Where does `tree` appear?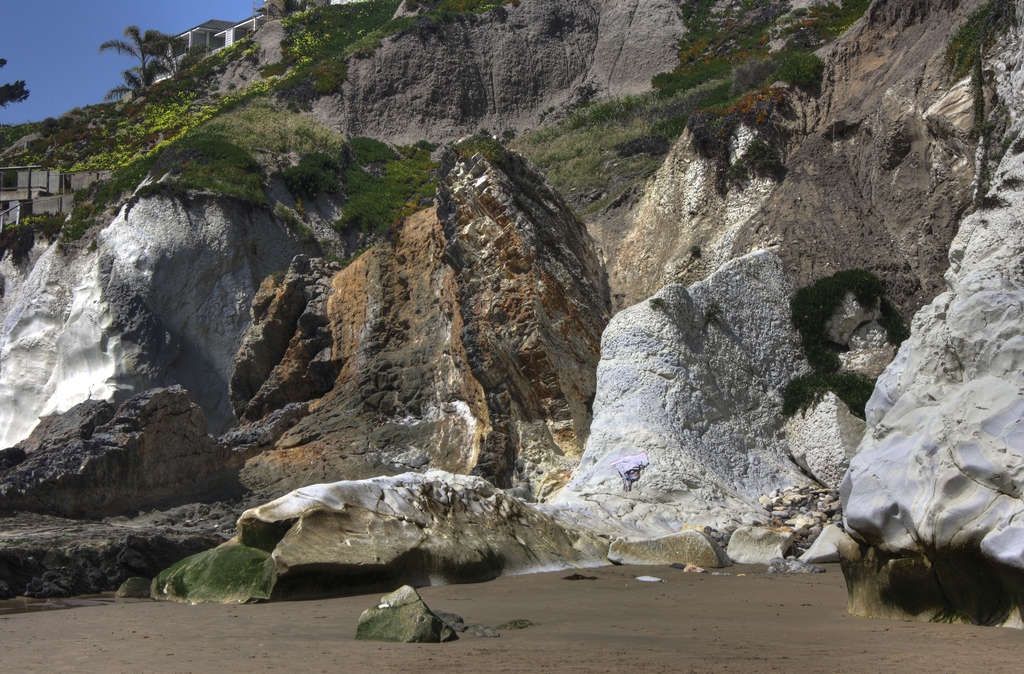
Appears at [left=99, top=26, right=184, bottom=83].
